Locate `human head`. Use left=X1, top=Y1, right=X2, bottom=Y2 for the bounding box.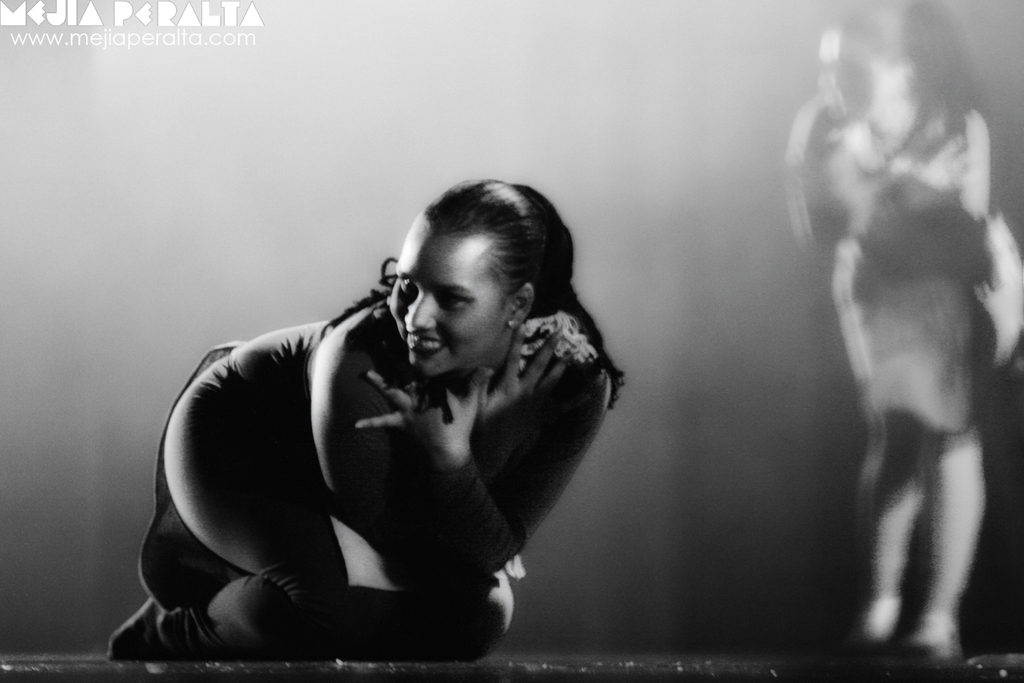
left=384, top=178, right=576, bottom=381.
